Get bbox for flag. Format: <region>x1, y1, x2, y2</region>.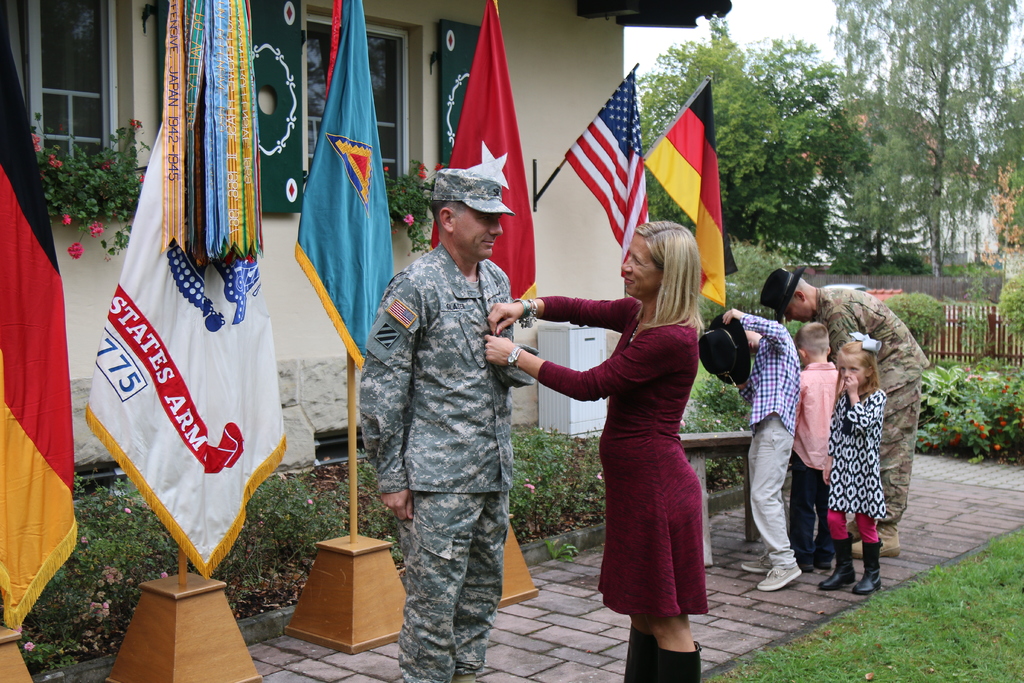
<region>435, 0, 534, 318</region>.
